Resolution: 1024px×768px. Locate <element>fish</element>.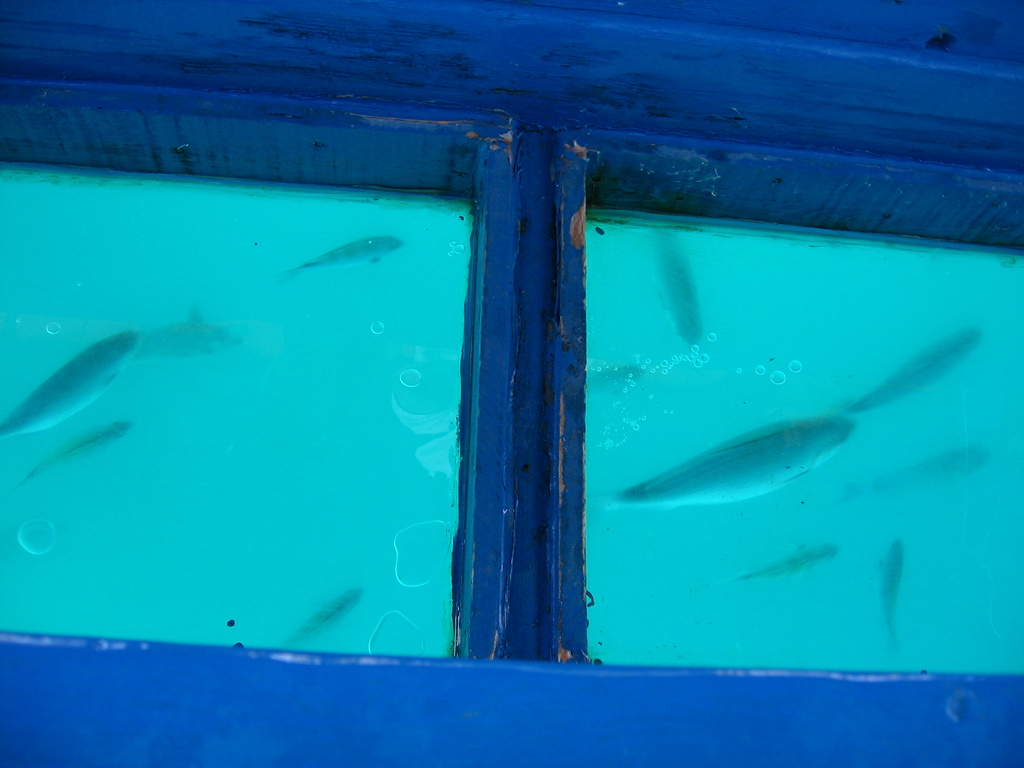
844, 442, 985, 499.
